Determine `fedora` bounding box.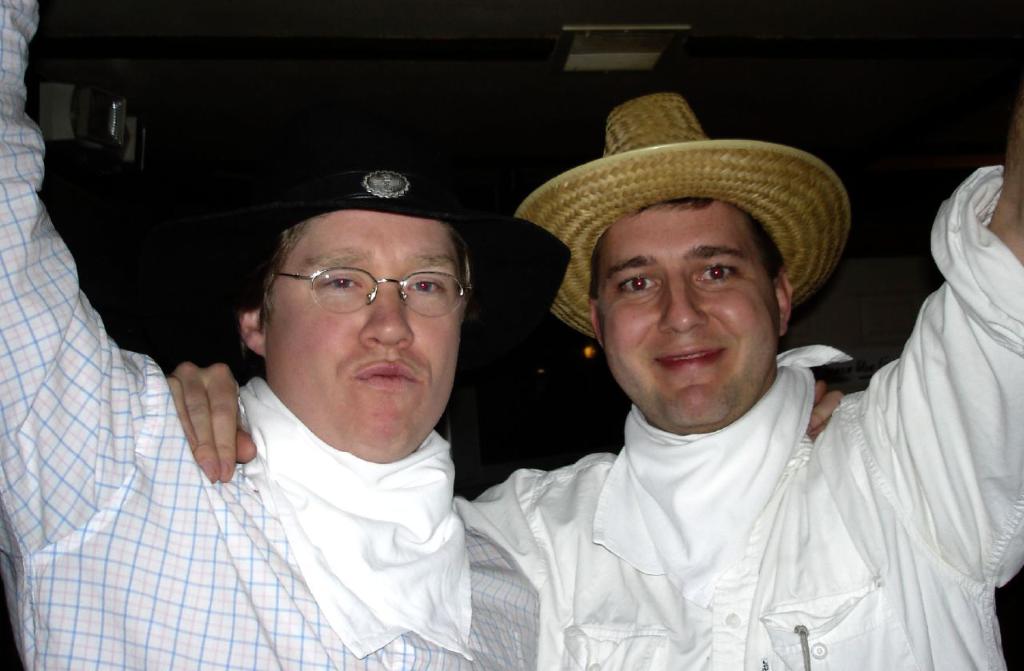
Determined: {"x1": 256, "y1": 166, "x2": 567, "y2": 381}.
